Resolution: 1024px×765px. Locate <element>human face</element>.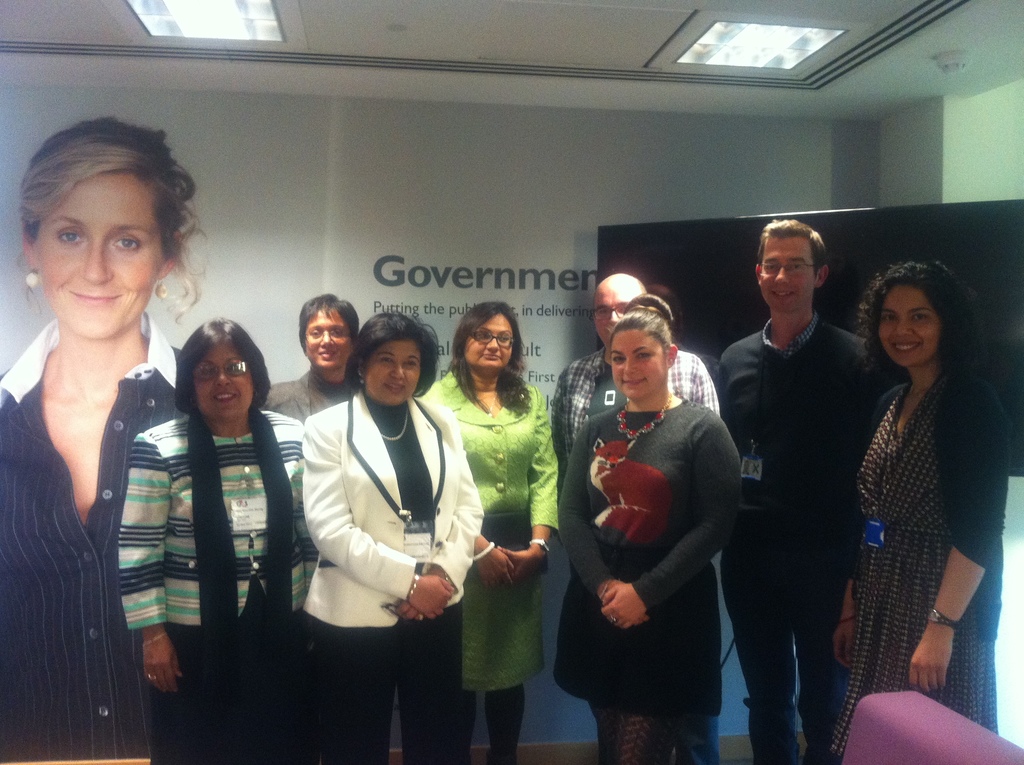
pyautogui.locateOnScreen(597, 284, 633, 339).
